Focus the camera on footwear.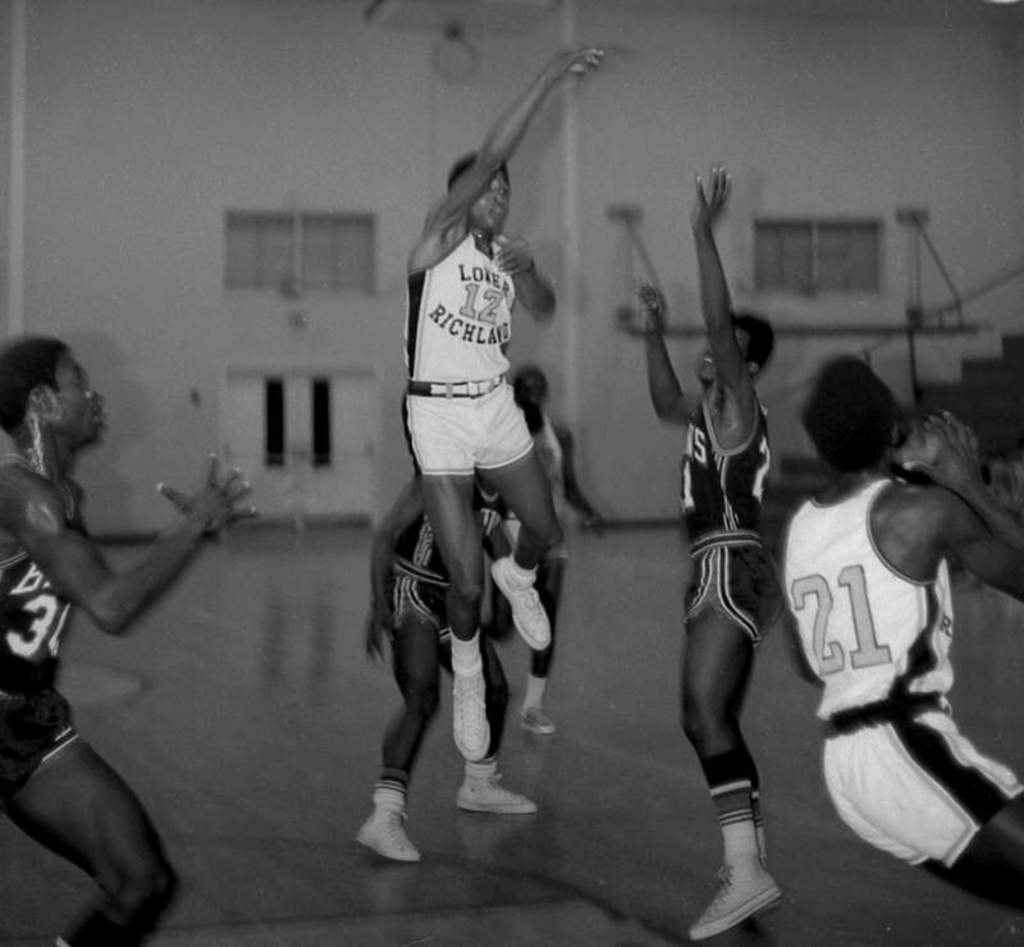
Focus region: 521/705/557/732.
